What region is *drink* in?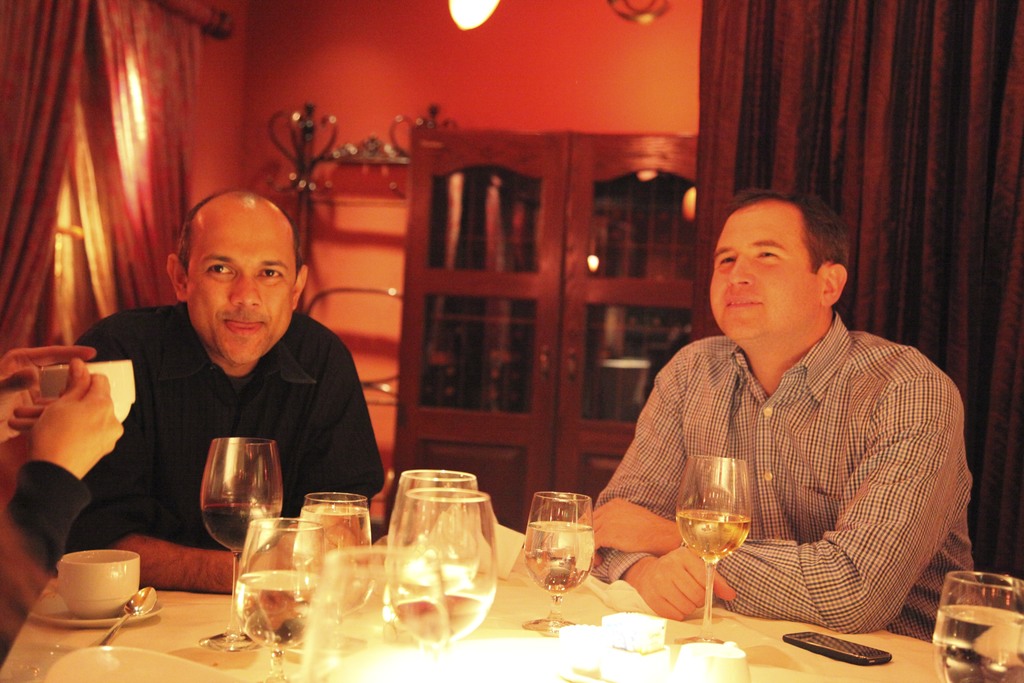
[675,506,751,572].
